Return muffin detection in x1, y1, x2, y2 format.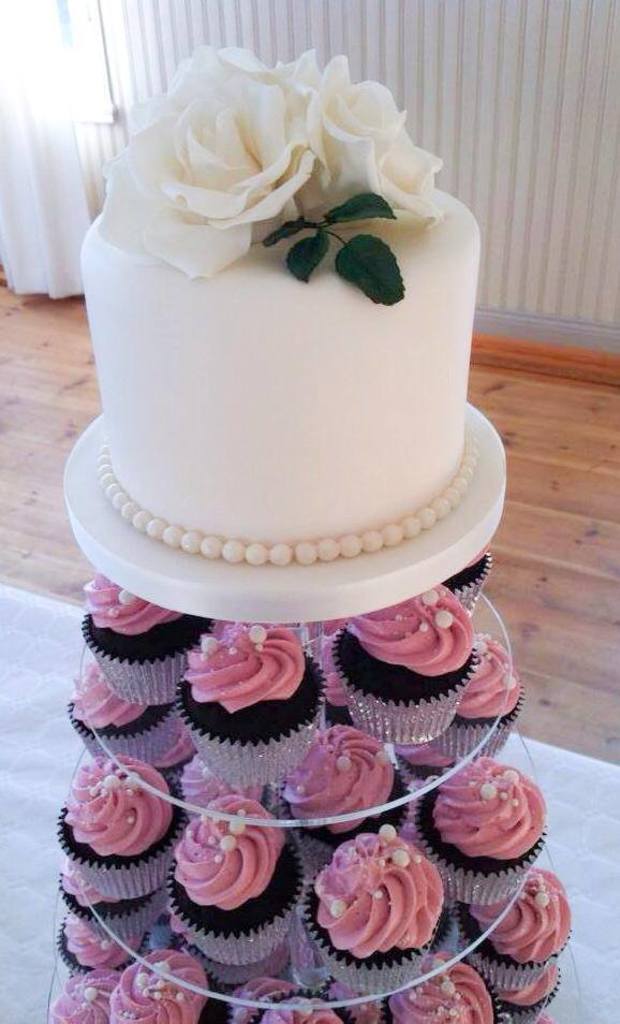
462, 867, 574, 992.
